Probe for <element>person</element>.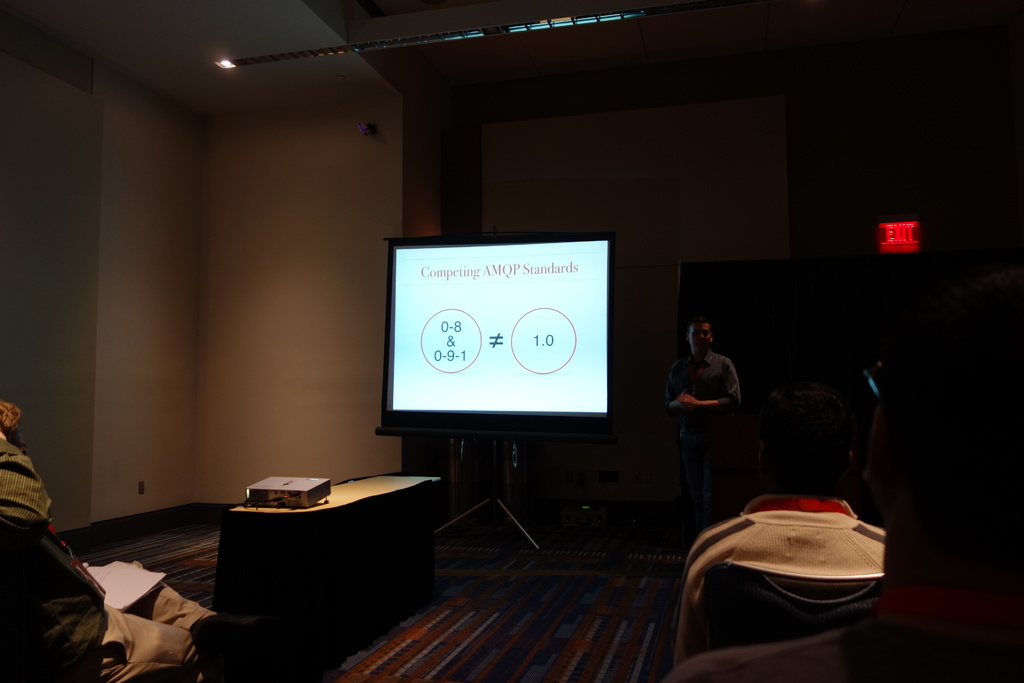
Probe result: bbox(669, 305, 755, 534).
